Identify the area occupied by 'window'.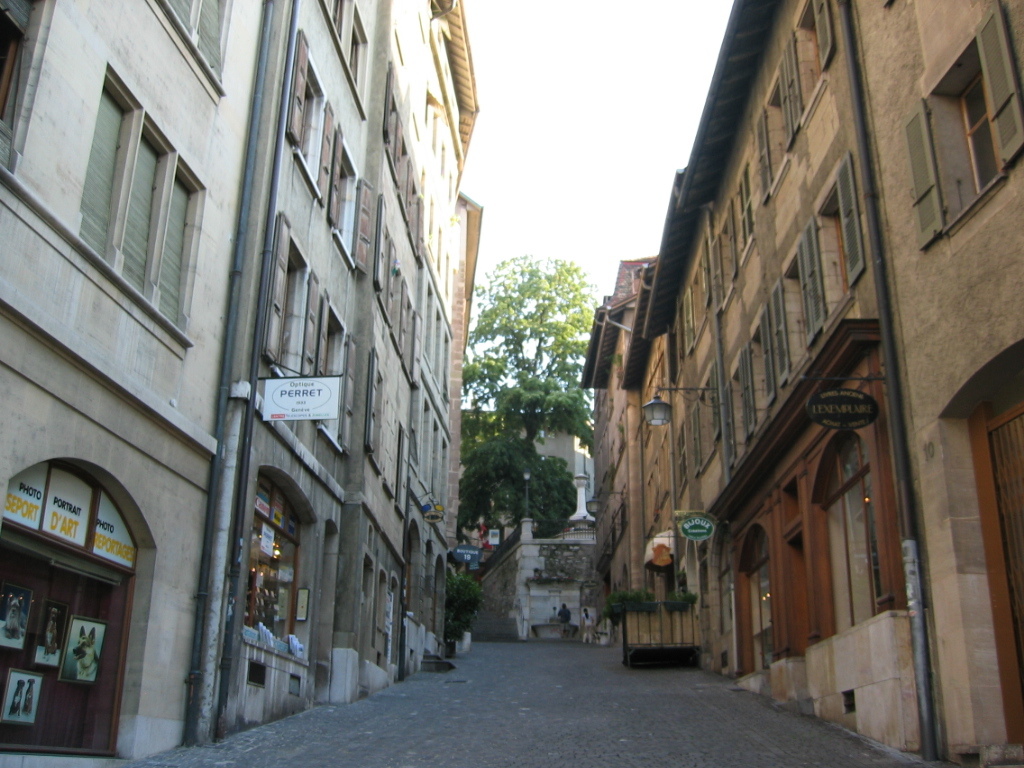
Area: [900,10,1016,244].
